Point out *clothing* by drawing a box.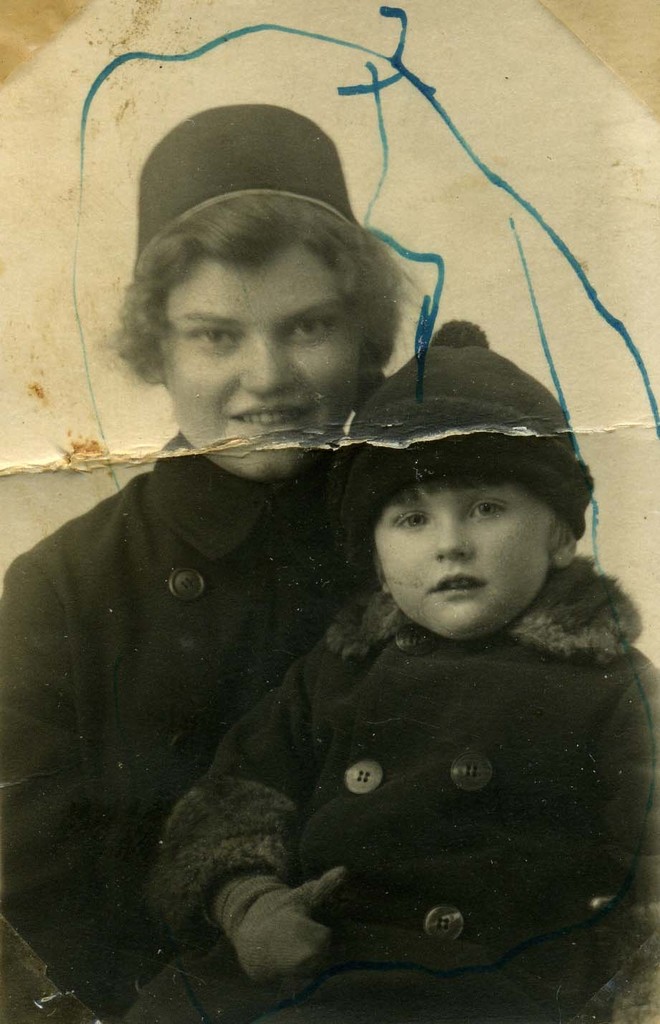
box(0, 424, 377, 1023).
